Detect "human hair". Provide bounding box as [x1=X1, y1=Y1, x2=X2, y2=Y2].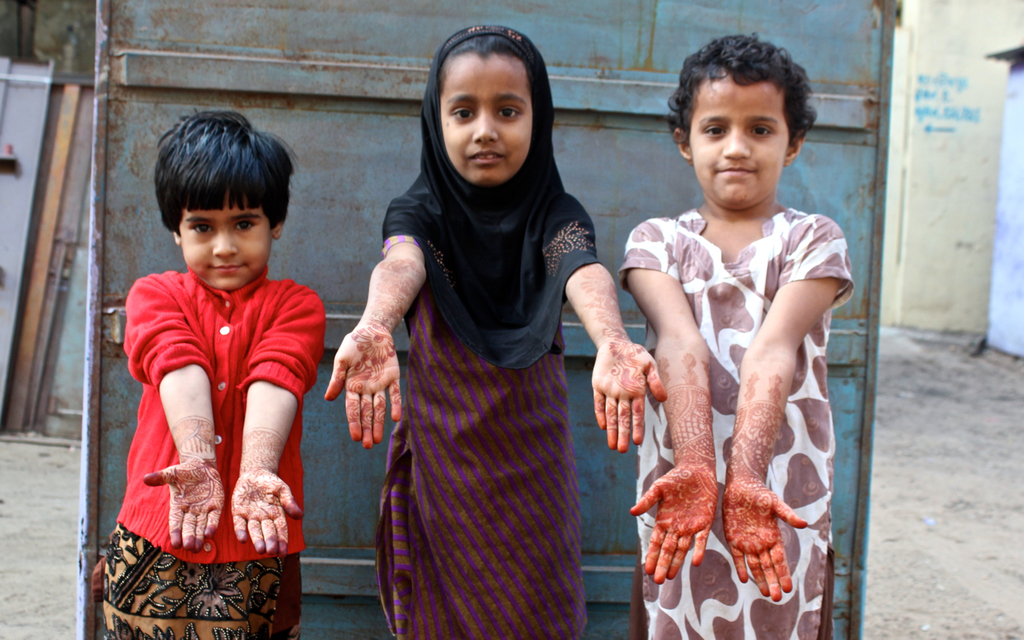
[x1=151, y1=107, x2=295, y2=242].
